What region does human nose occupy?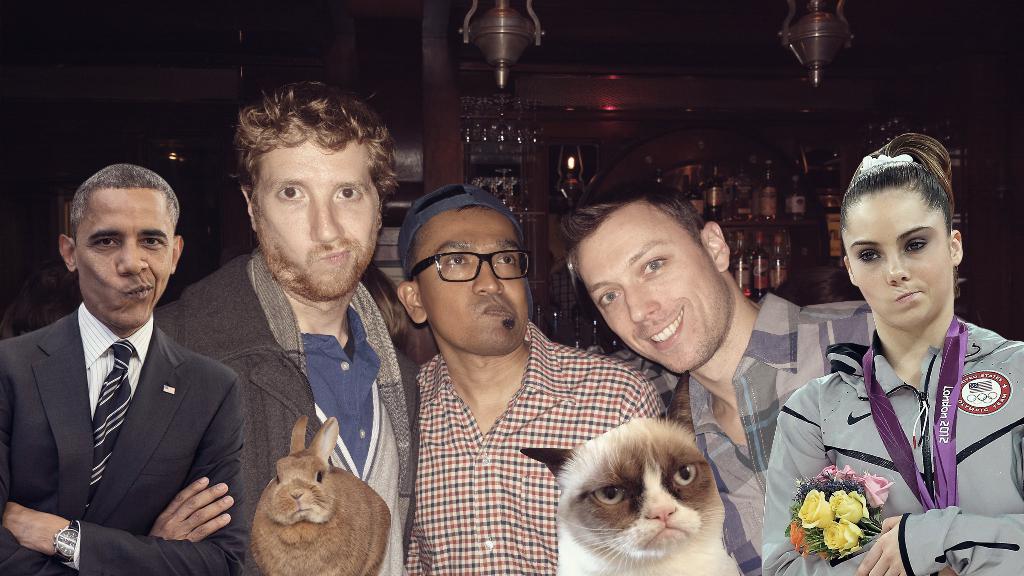
(left=470, top=255, right=506, bottom=294).
